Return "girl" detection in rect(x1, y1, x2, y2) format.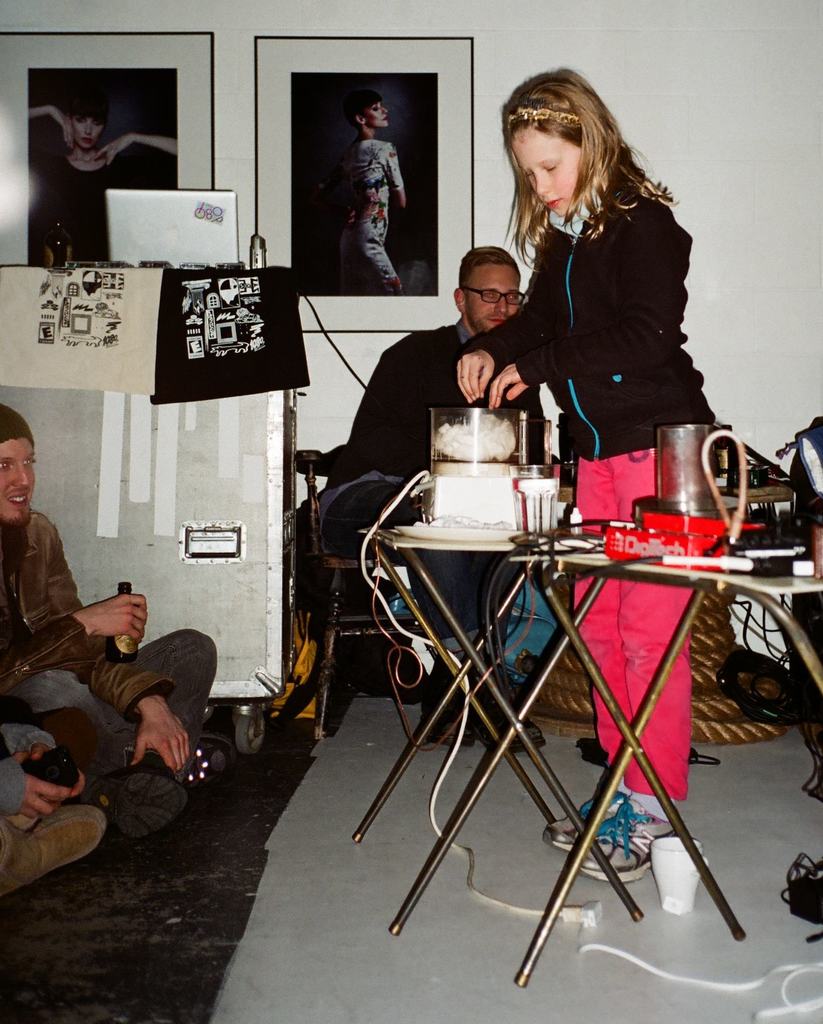
rect(26, 100, 179, 192).
